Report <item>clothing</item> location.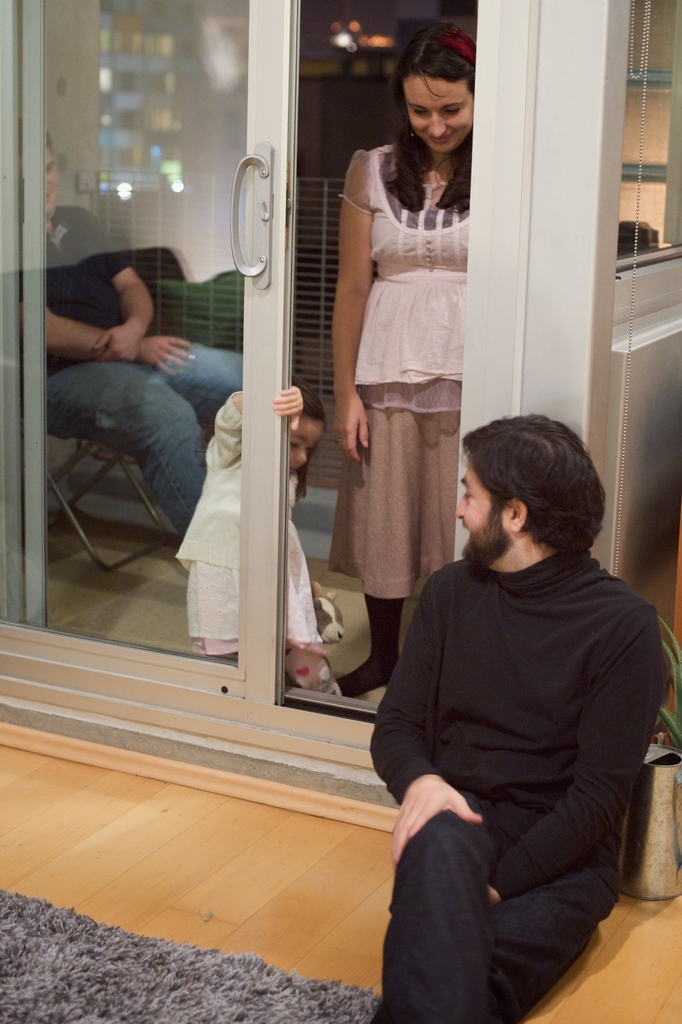
Report: [46,202,254,518].
